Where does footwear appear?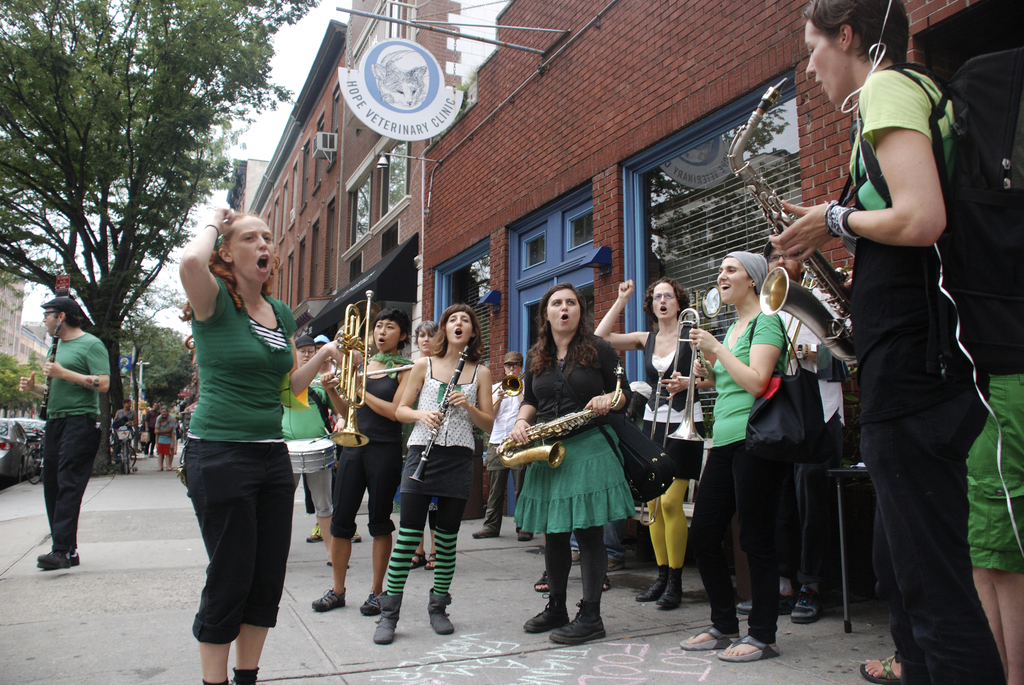
Appears at [x1=679, y1=632, x2=742, y2=649].
